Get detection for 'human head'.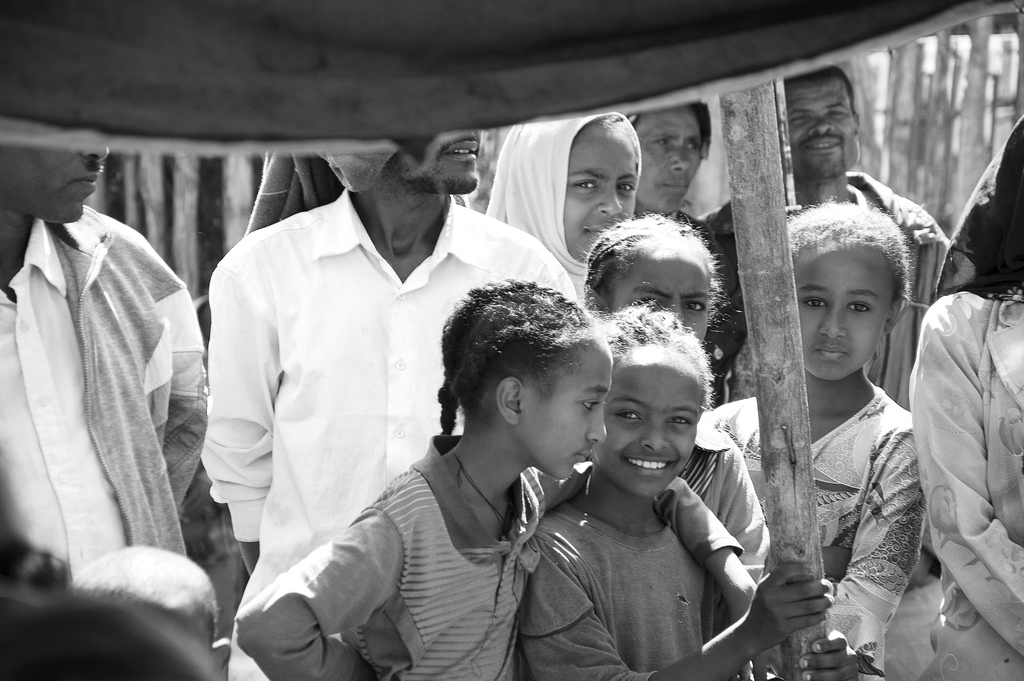
Detection: 442, 279, 614, 484.
